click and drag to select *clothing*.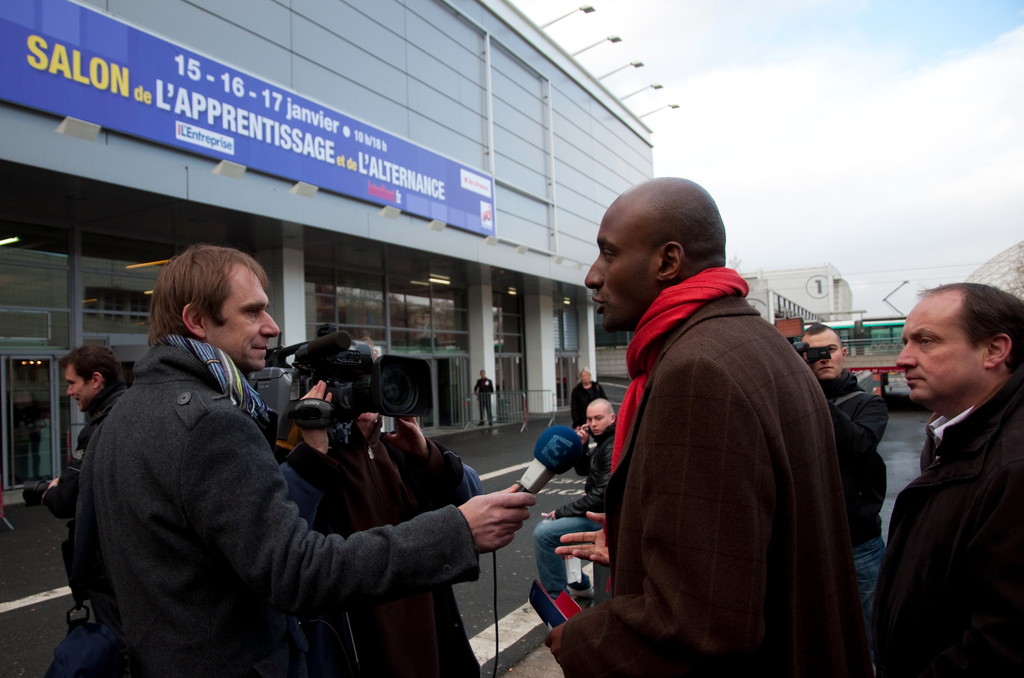
Selection: 473/379/497/424.
